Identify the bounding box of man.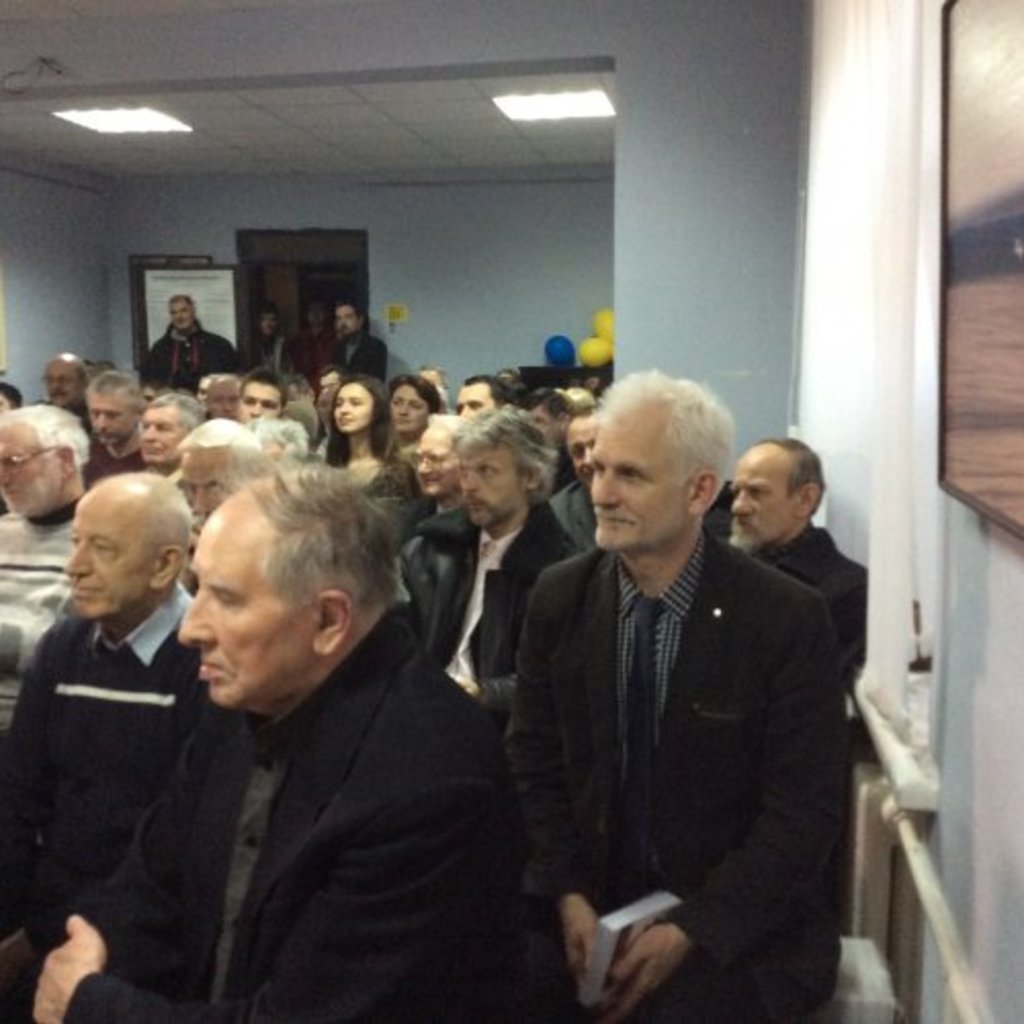
[16, 467, 518, 1022].
